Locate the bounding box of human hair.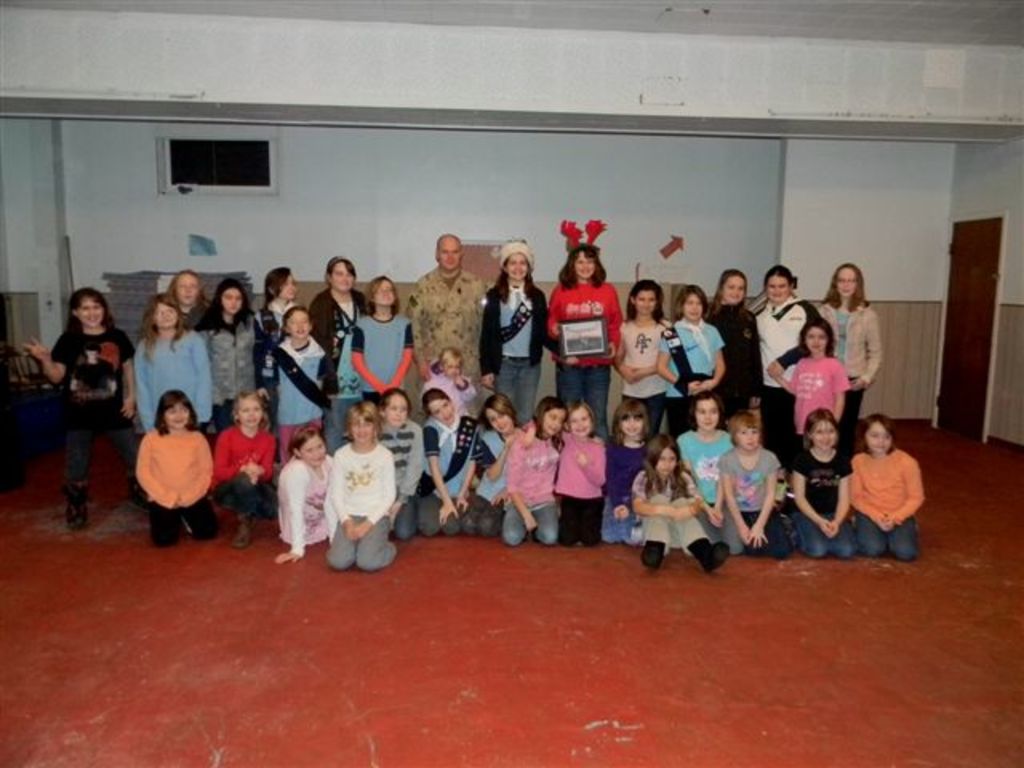
Bounding box: [616, 398, 653, 443].
